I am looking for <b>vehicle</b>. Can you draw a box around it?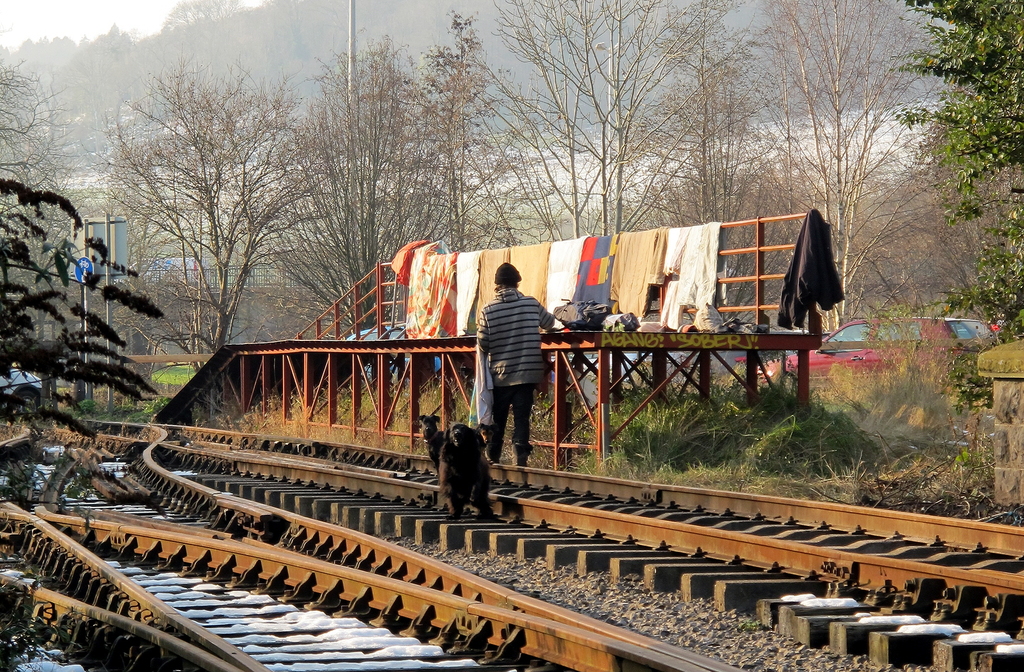
Sure, the bounding box is crop(2, 372, 56, 411).
